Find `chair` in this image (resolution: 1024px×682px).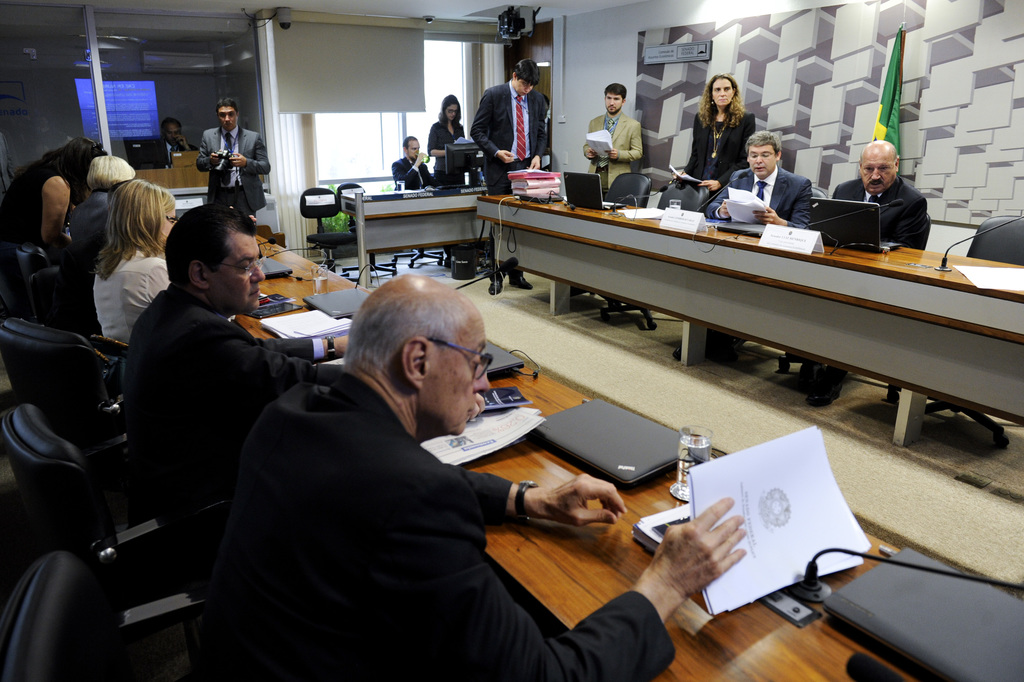
{"left": 556, "top": 171, "right": 653, "bottom": 302}.
